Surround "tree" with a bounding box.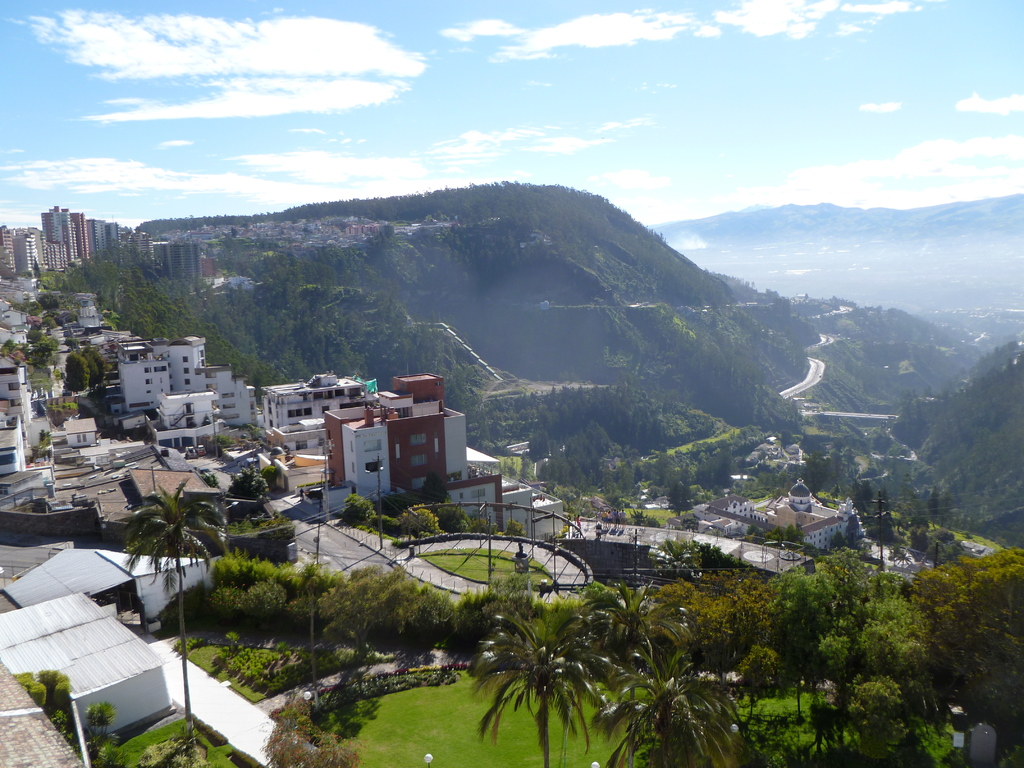
box=[437, 506, 468, 532].
